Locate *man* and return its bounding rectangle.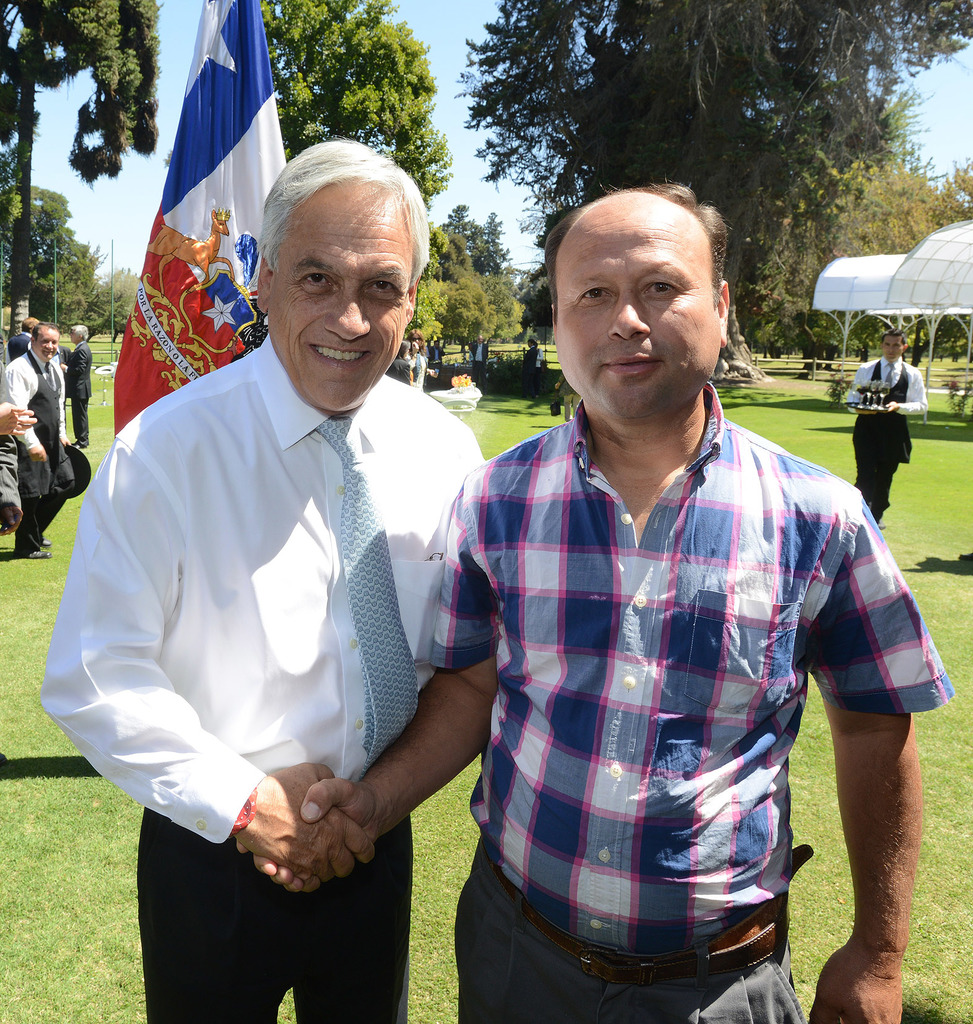
BBox(67, 156, 499, 995).
